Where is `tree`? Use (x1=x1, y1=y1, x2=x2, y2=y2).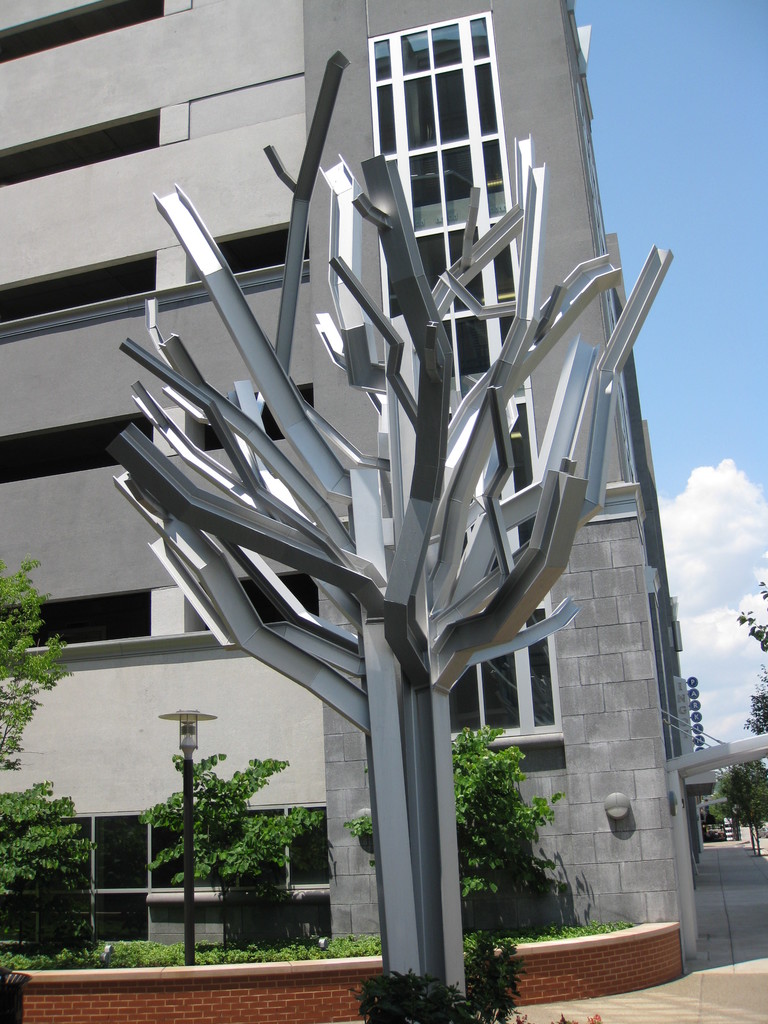
(x1=139, y1=755, x2=326, y2=902).
